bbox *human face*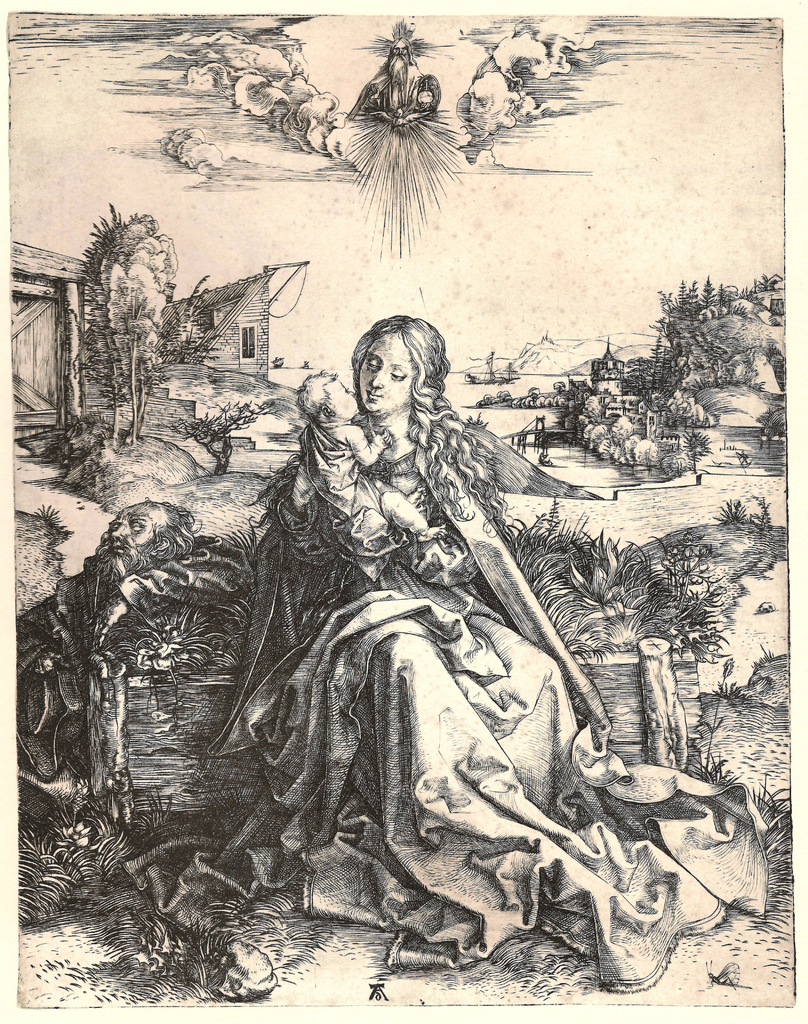
bbox=[106, 504, 167, 554]
